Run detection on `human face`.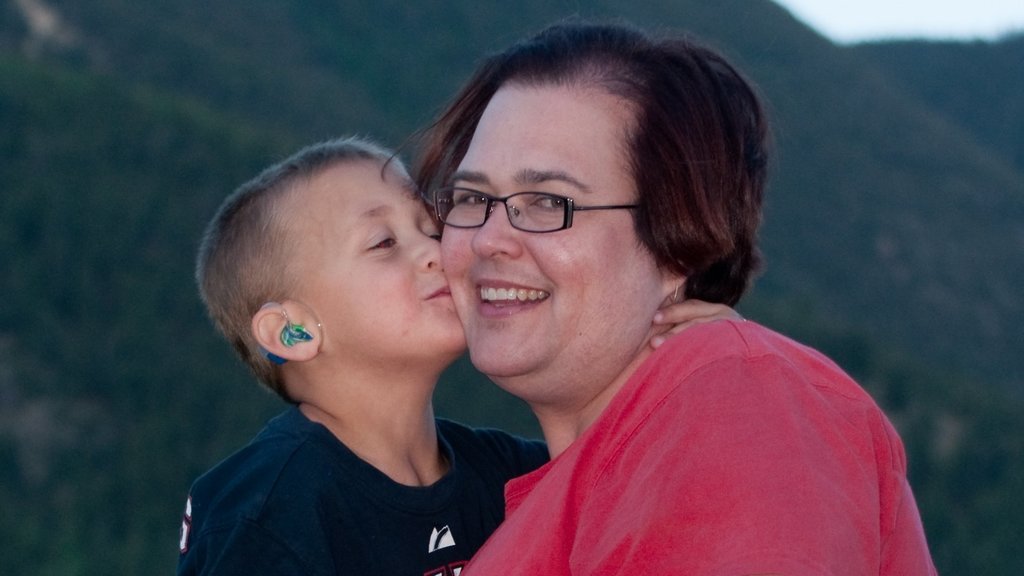
Result: rect(433, 72, 659, 387).
